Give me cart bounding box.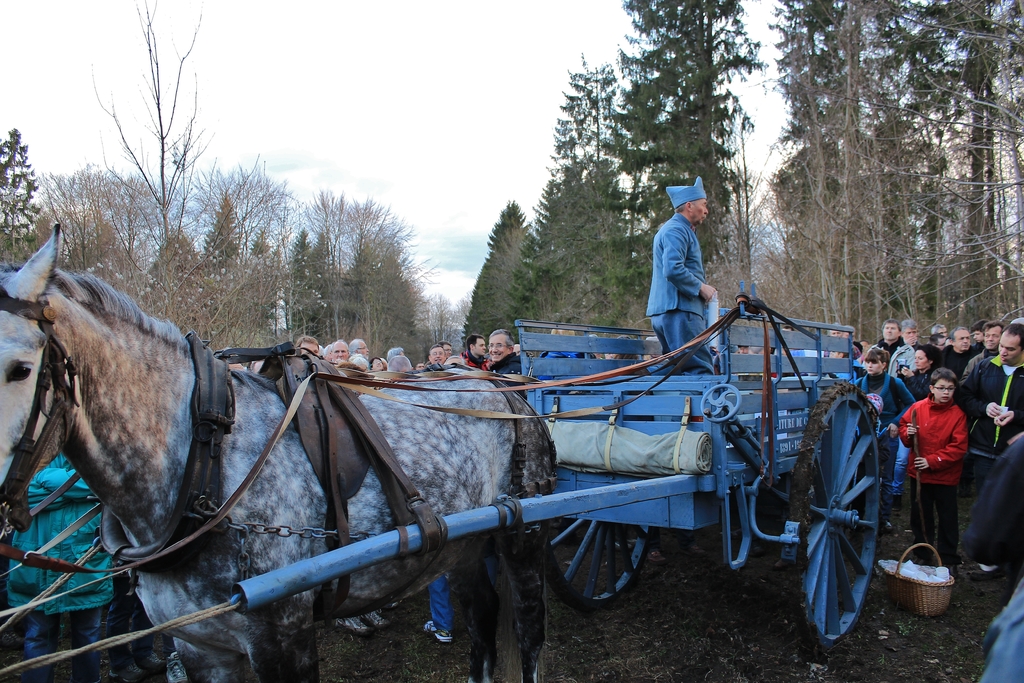
detection(240, 283, 890, 650).
